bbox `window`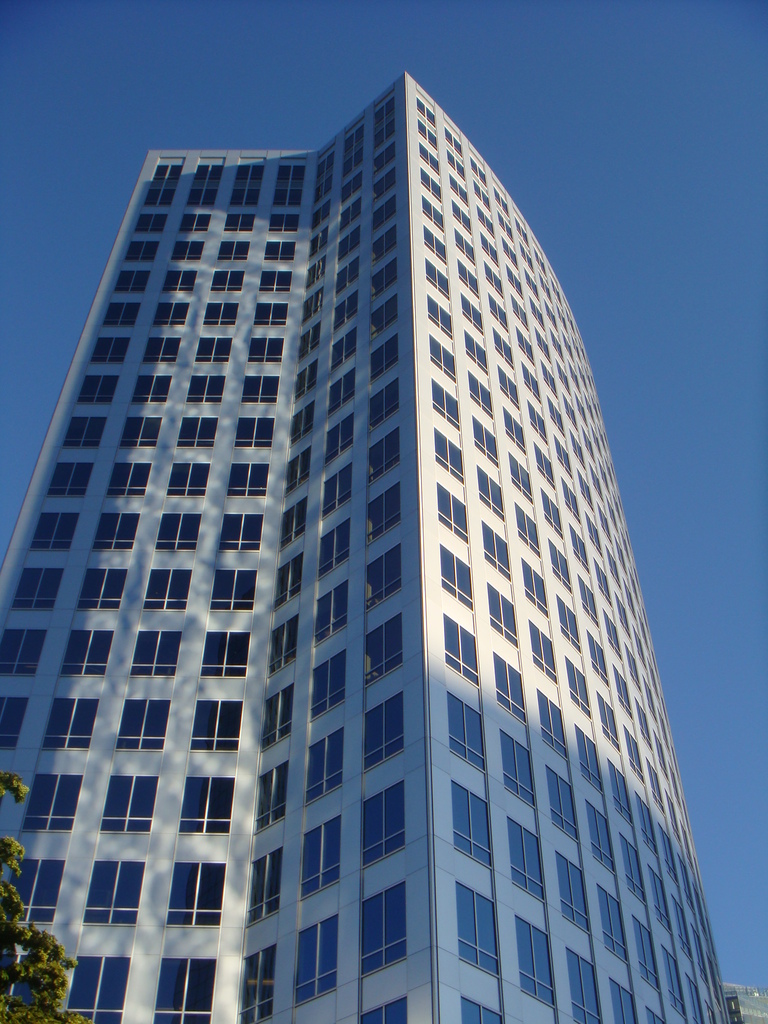
{"left": 74, "top": 562, "right": 128, "bottom": 611}
